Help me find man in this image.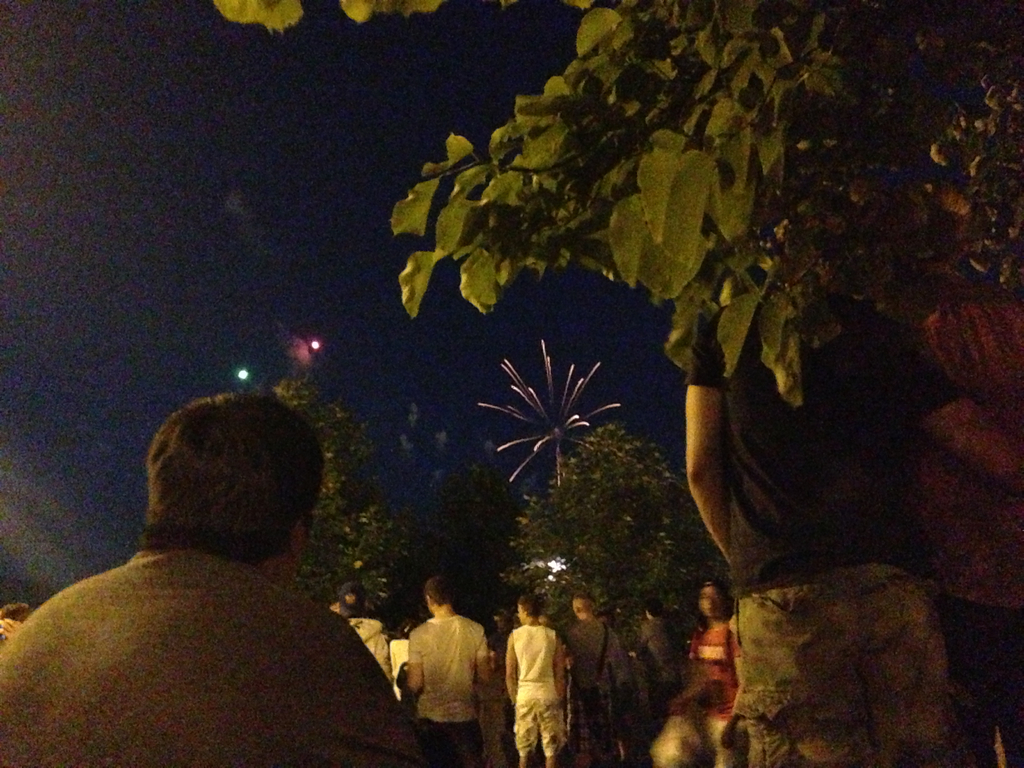
Found it: box(332, 583, 394, 686).
